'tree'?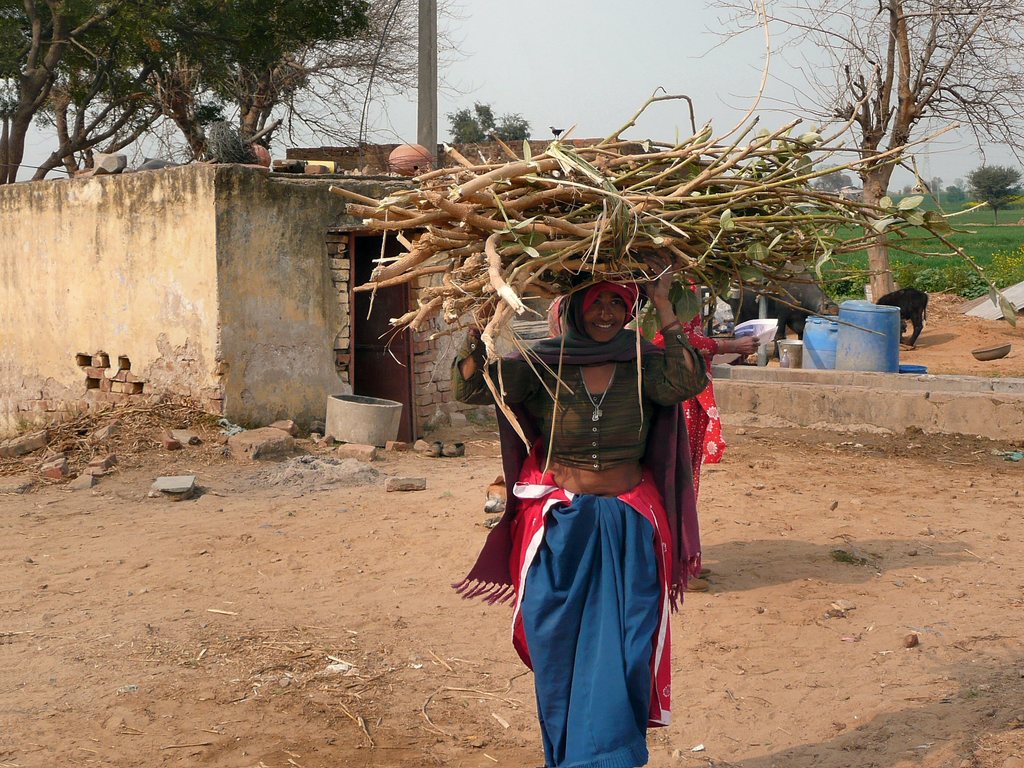
(703,0,1023,307)
